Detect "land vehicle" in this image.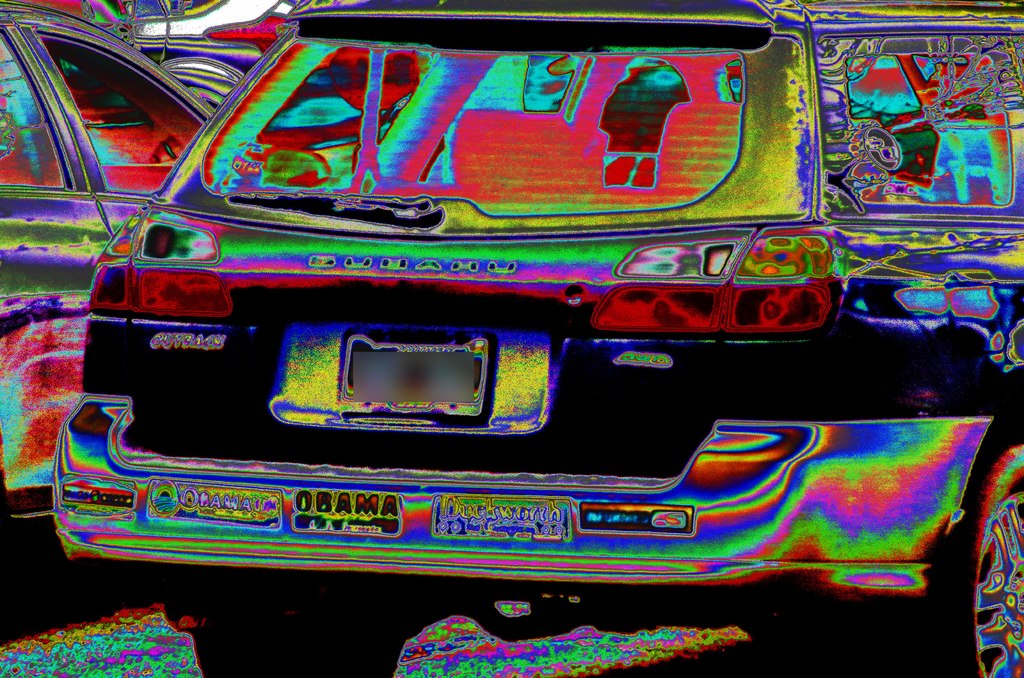
Detection: (140,0,306,109).
